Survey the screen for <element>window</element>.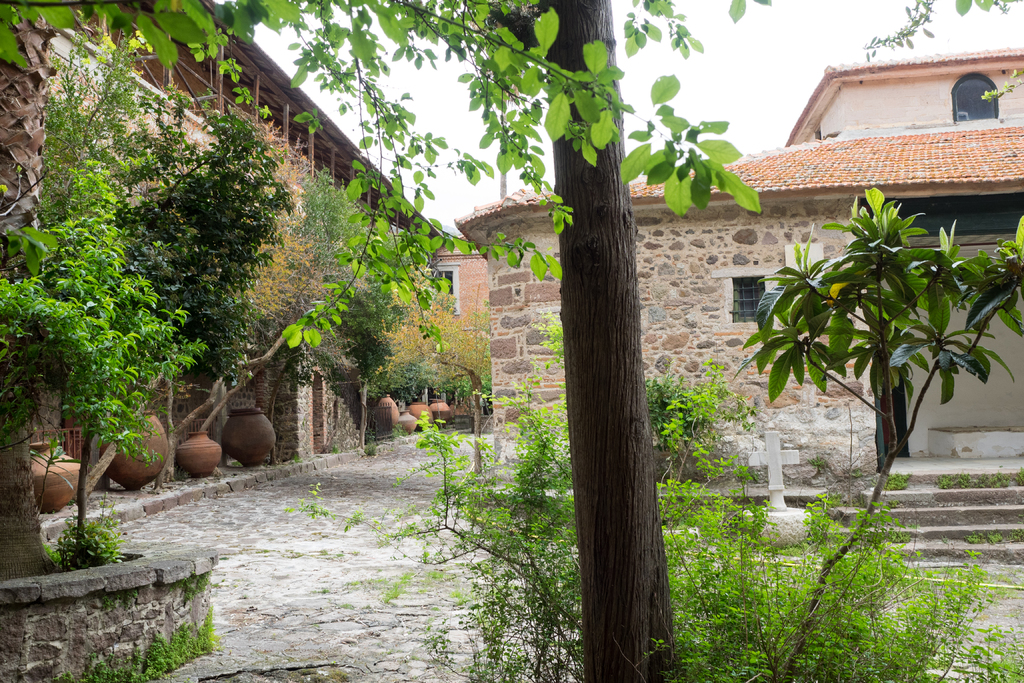
Survey found: crop(431, 268, 457, 320).
